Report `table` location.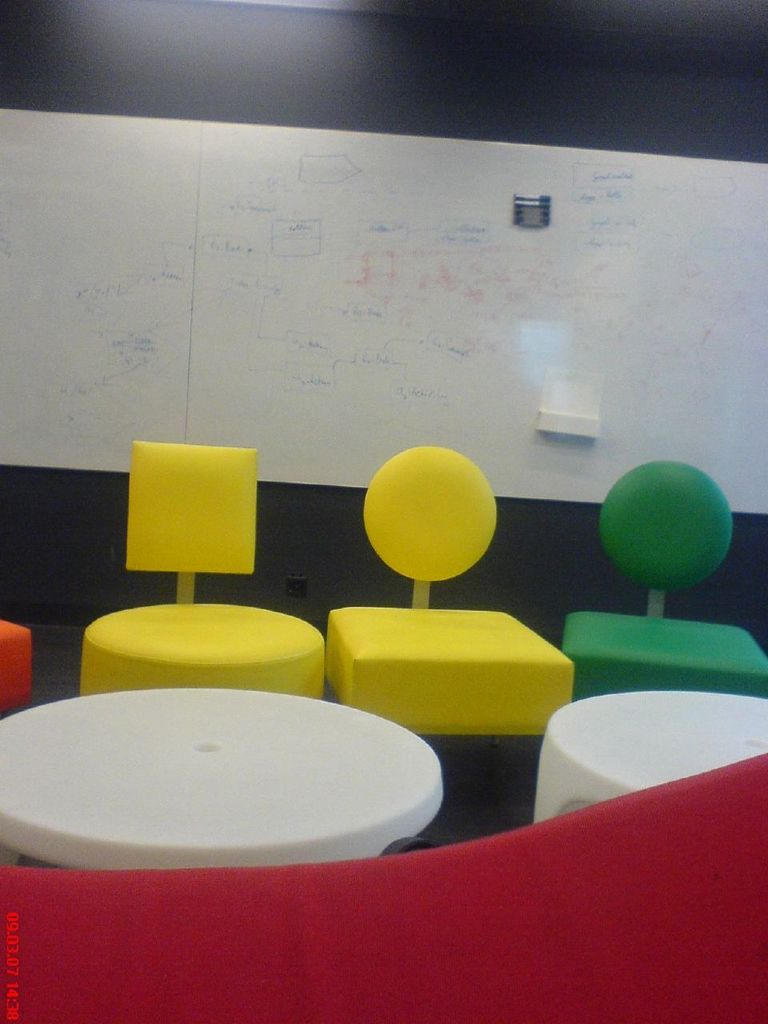
Report: BBox(533, 691, 767, 827).
